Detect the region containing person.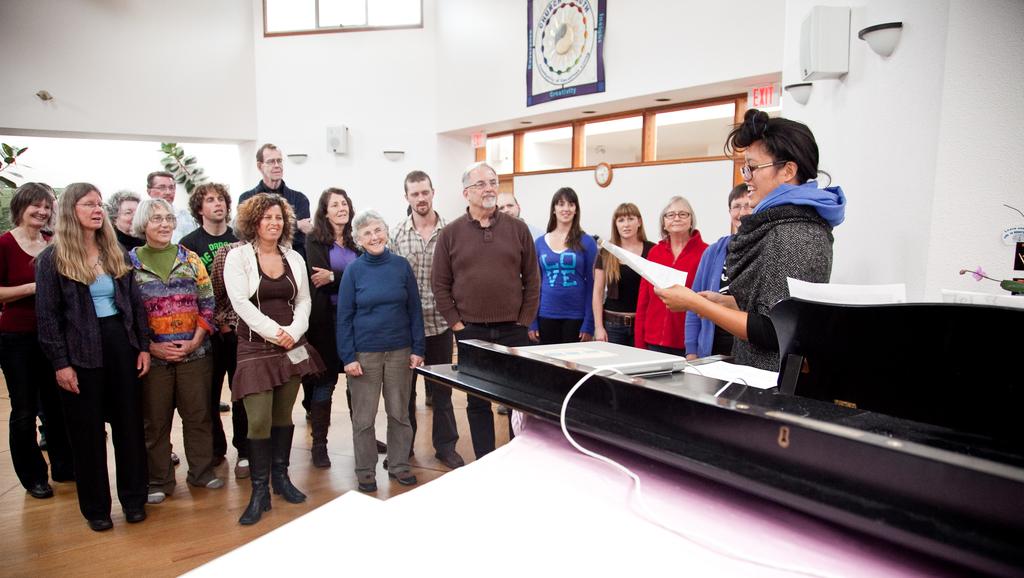
rect(534, 178, 602, 350).
